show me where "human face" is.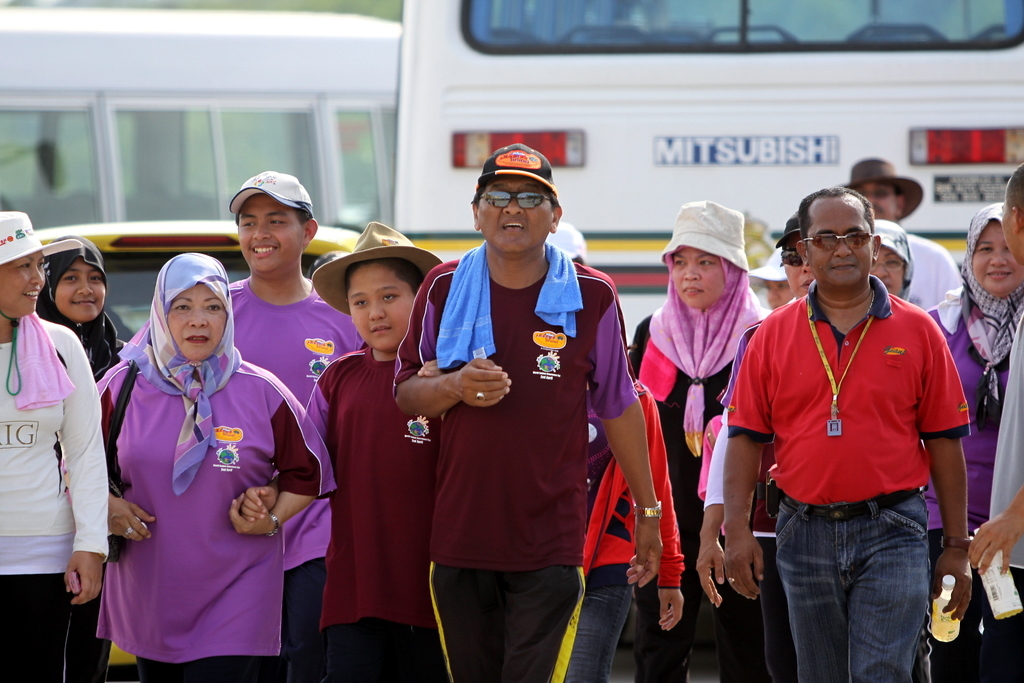
"human face" is at select_region(817, 197, 871, 284).
